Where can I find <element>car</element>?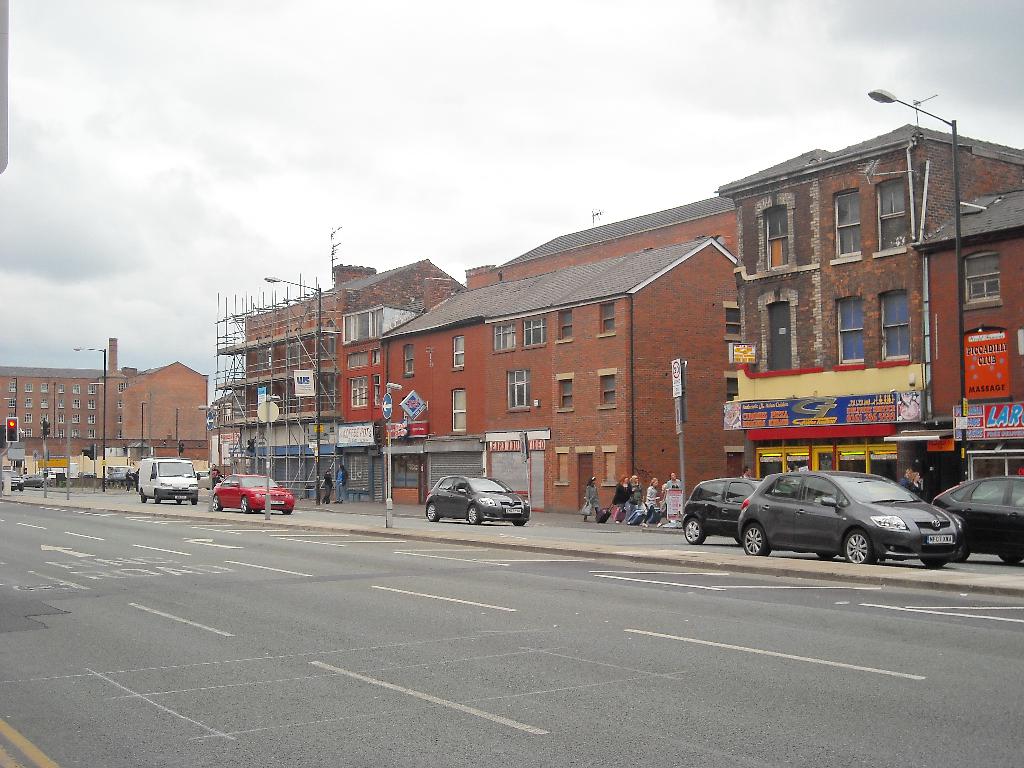
You can find it at detection(0, 468, 24, 491).
